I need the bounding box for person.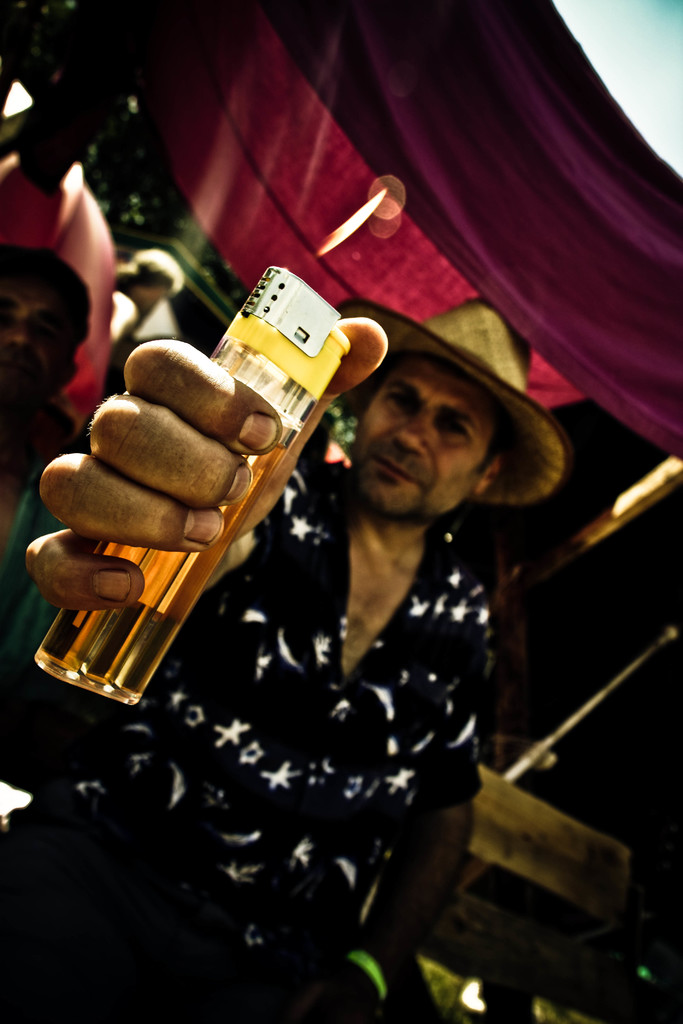
Here it is: (left=16, top=124, right=479, bottom=876).
